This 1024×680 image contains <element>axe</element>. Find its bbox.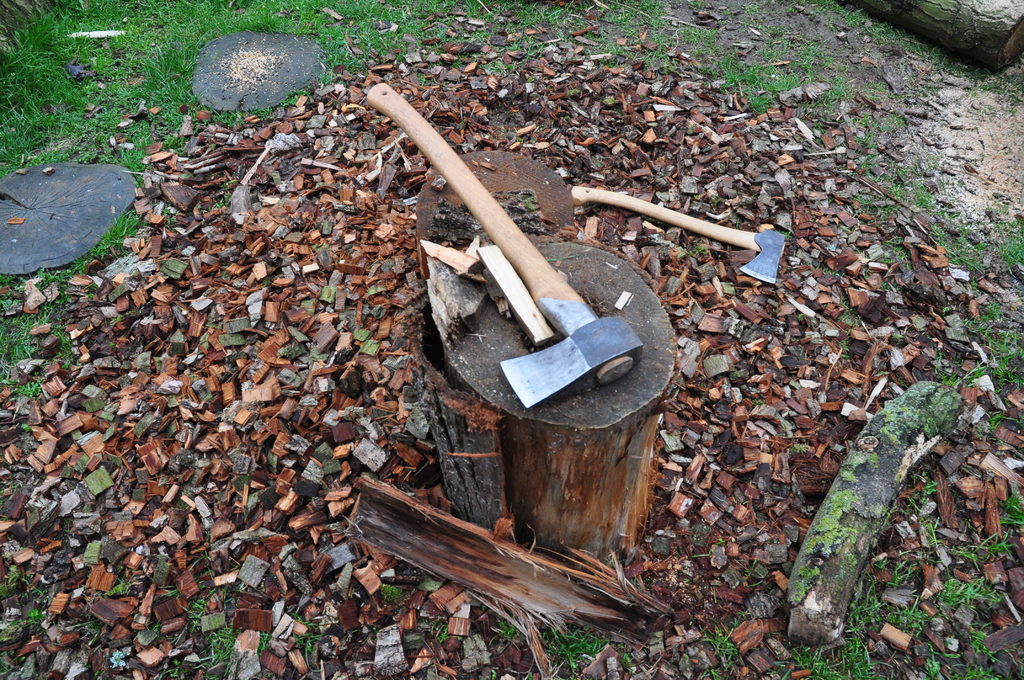
BBox(358, 78, 652, 413).
